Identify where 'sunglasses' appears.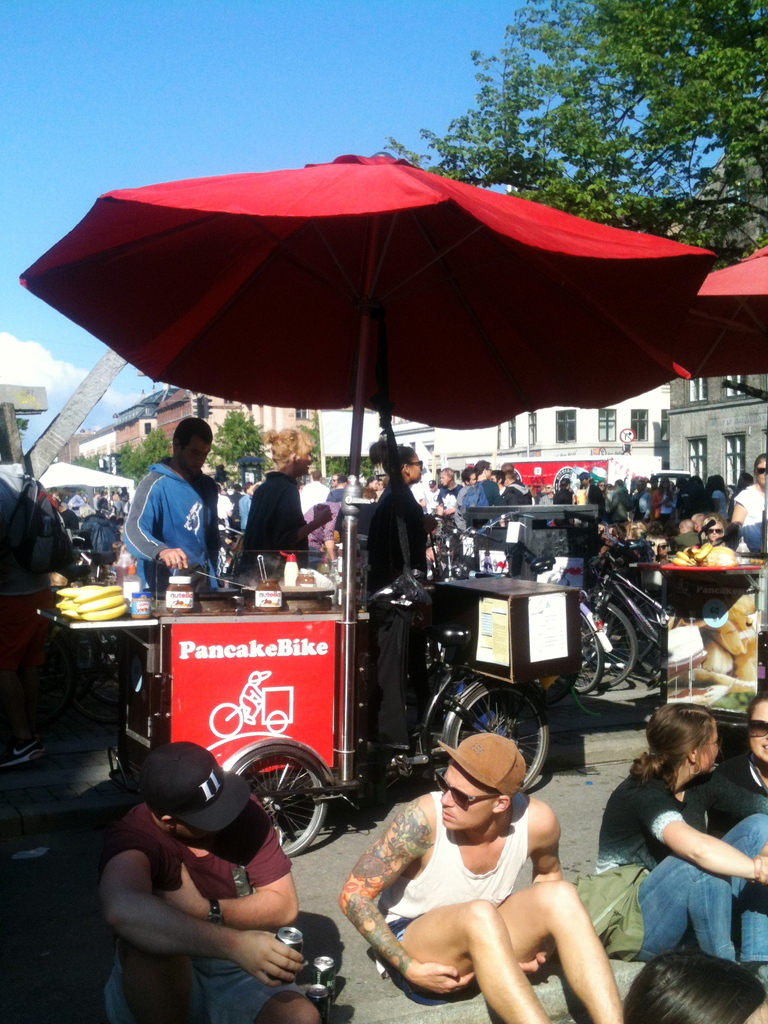
Appears at left=751, top=719, right=767, bottom=737.
